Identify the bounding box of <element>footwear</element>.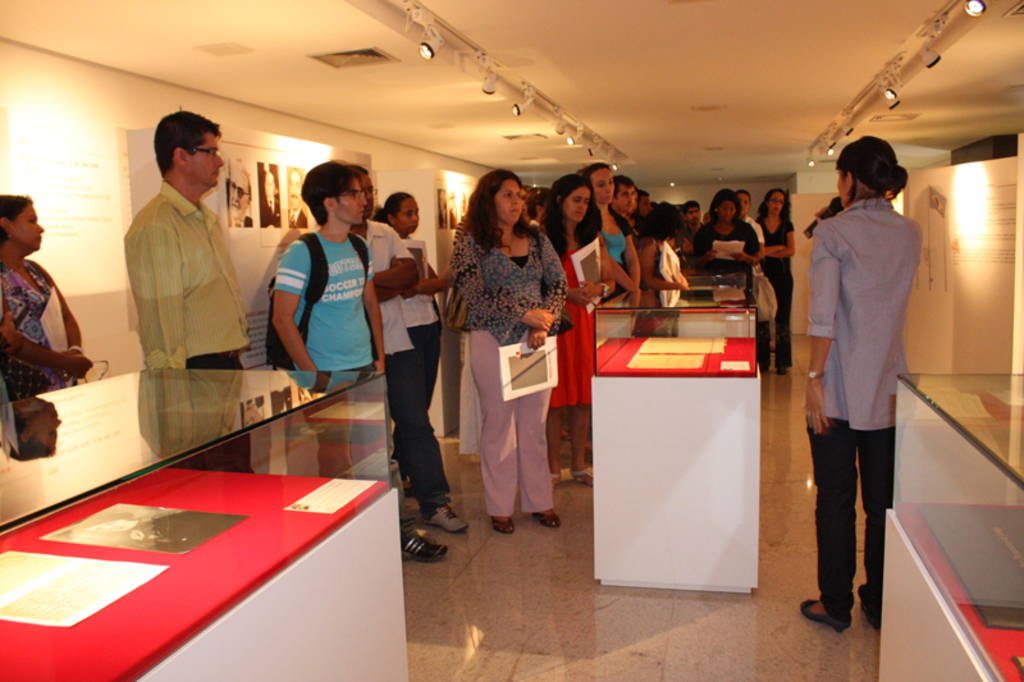
488/514/516/537.
